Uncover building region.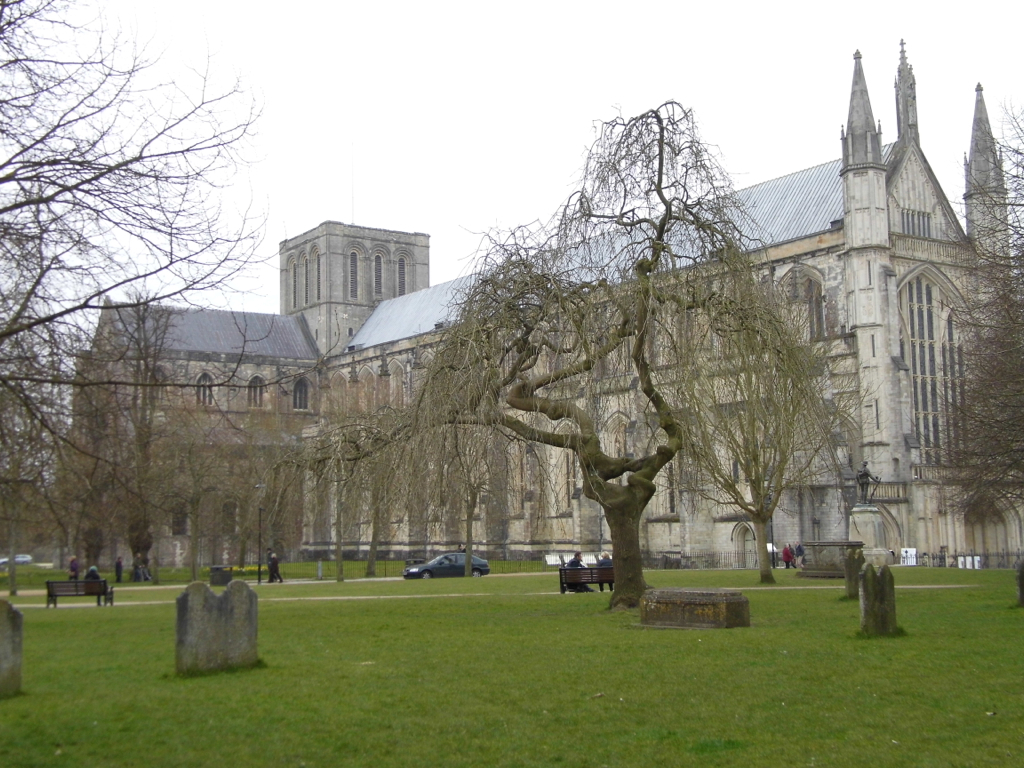
Uncovered: BBox(47, 19, 1023, 576).
